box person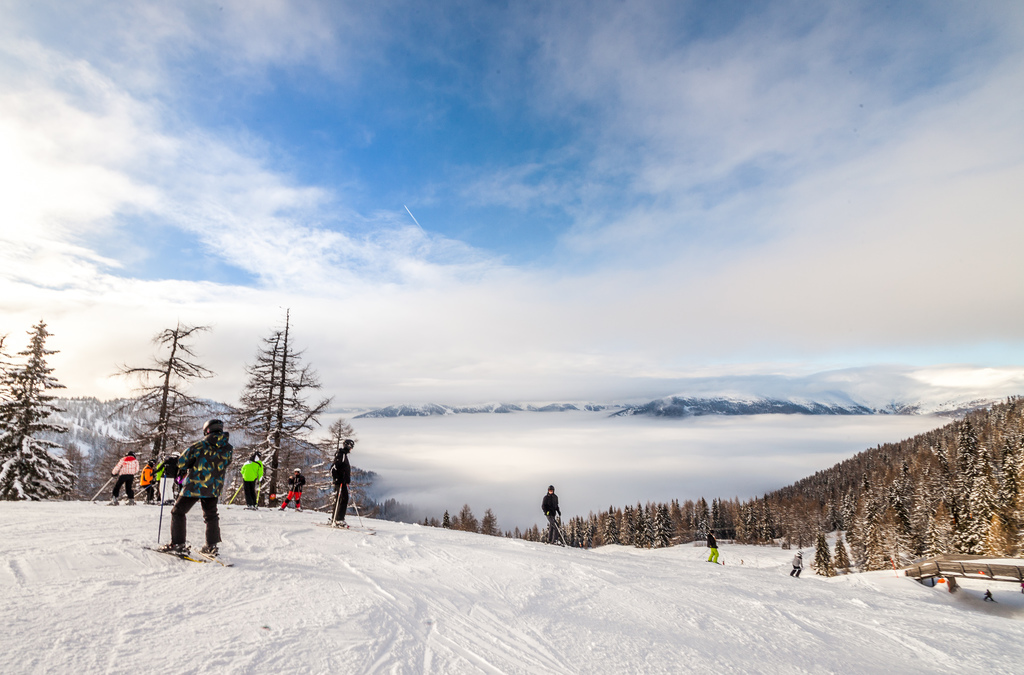
select_region(107, 446, 132, 501)
